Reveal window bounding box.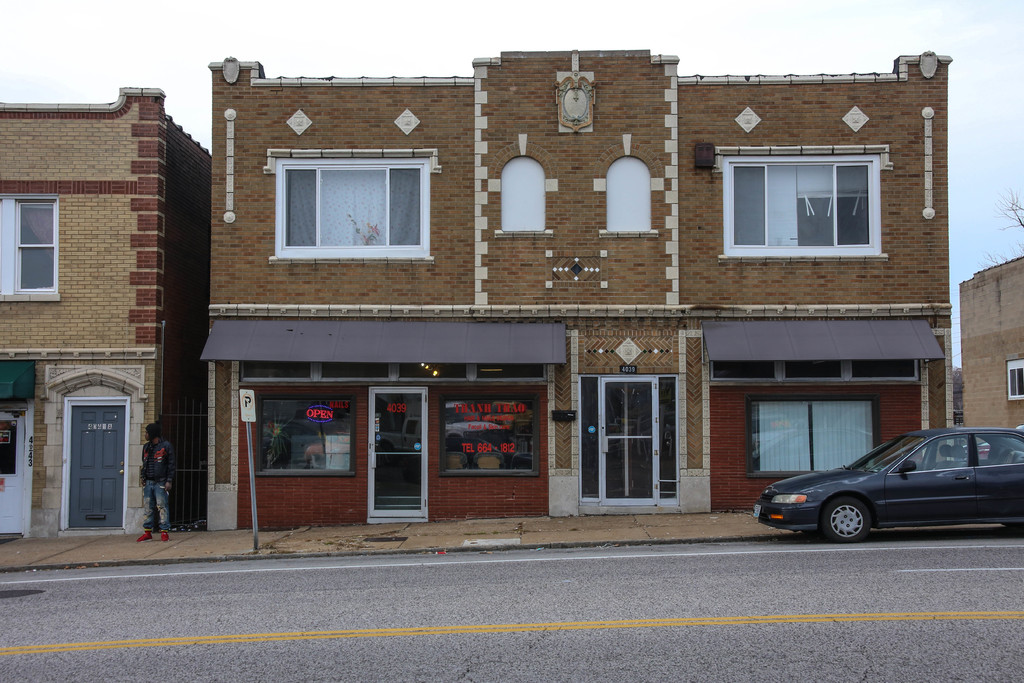
Revealed: <box>255,397,351,477</box>.
